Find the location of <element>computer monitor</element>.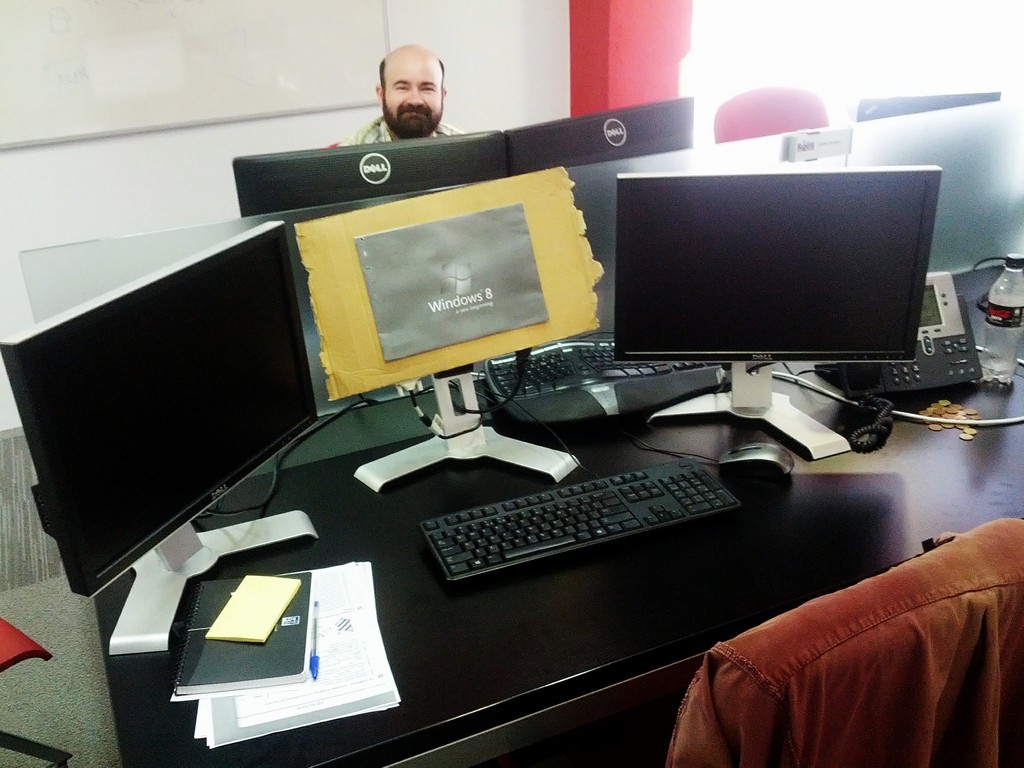
Location: box=[505, 100, 694, 175].
